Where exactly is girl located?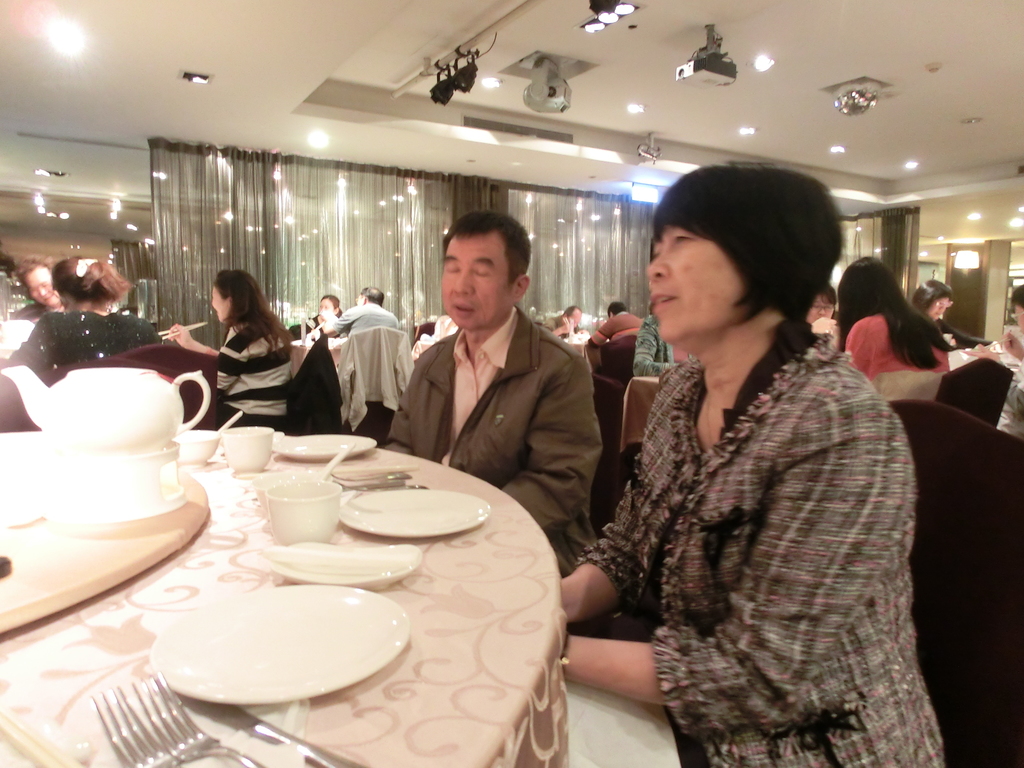
Its bounding box is (173,268,308,435).
